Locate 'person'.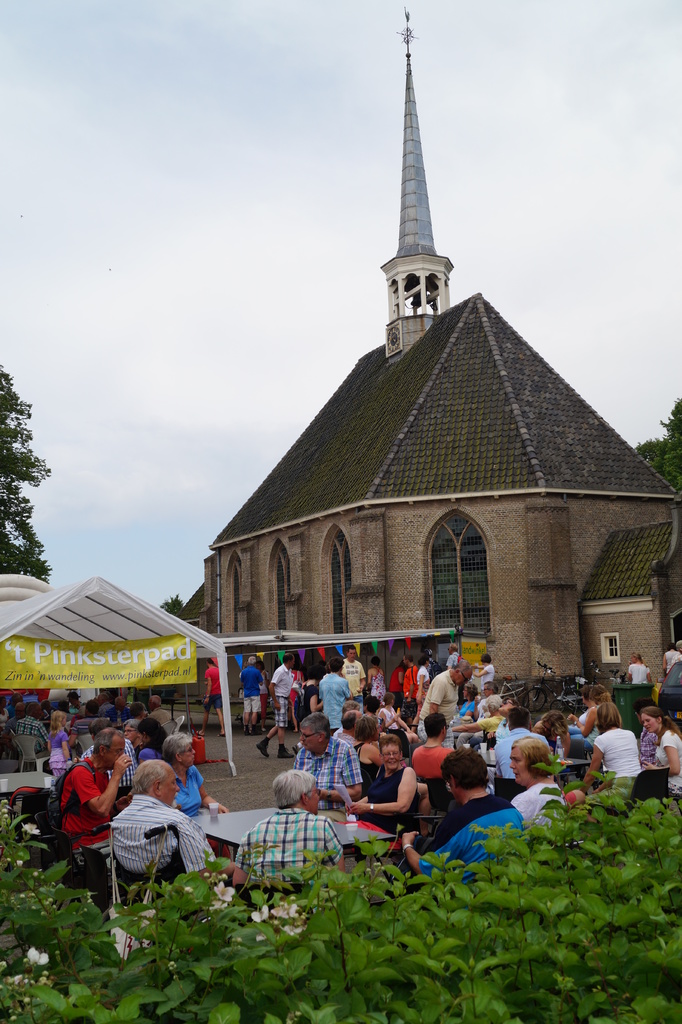
Bounding box: x1=567 y1=686 x2=595 y2=728.
